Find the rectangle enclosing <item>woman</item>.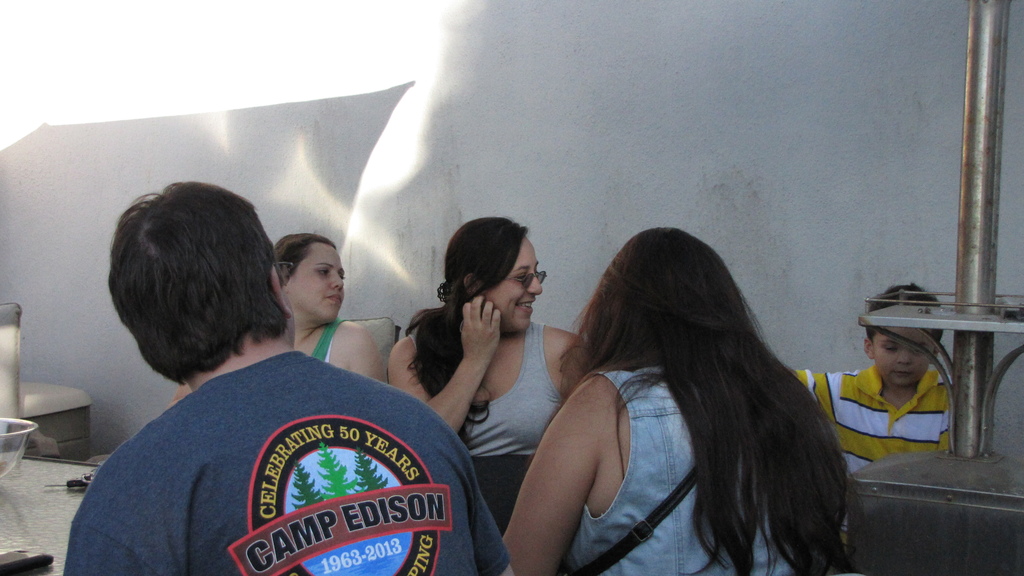
box=[386, 216, 597, 540].
